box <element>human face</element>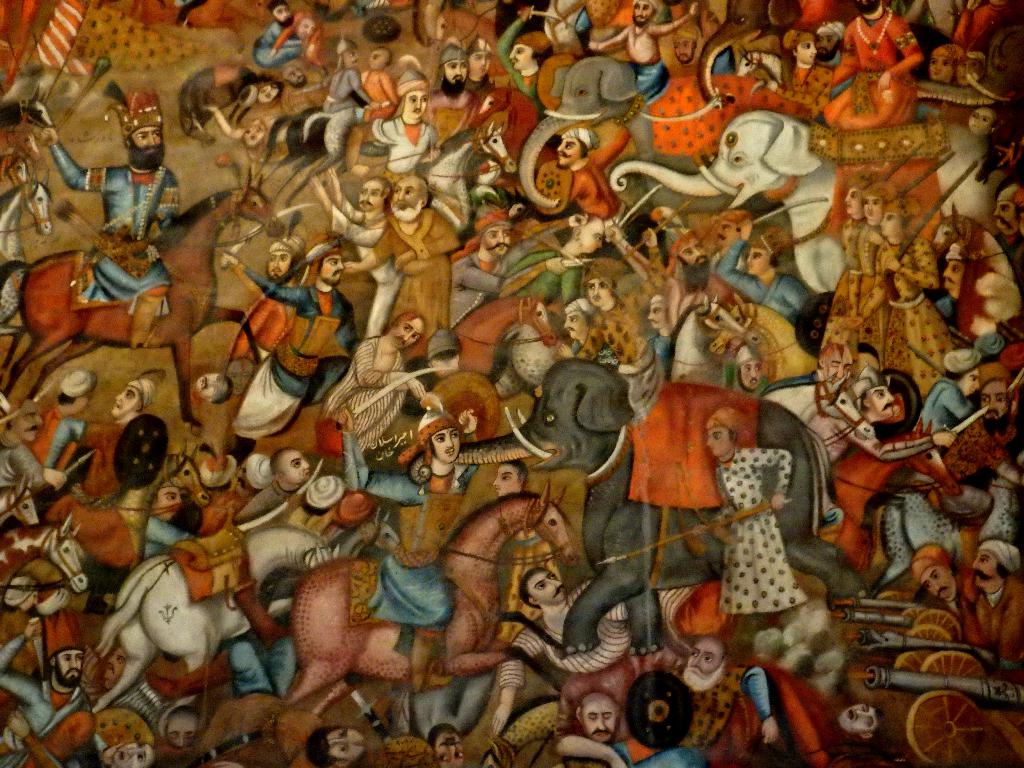
[left=511, top=45, right=532, bottom=67]
